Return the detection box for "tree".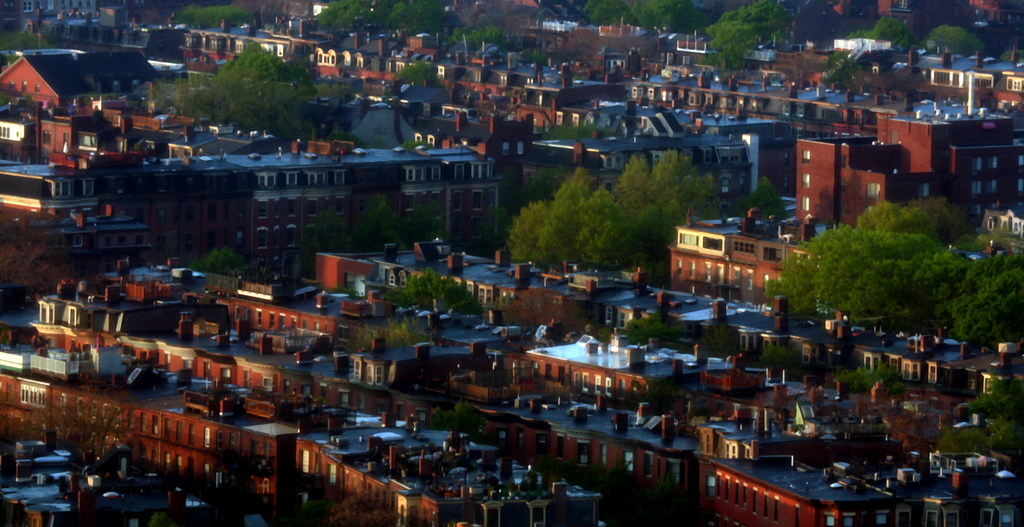
bbox=(650, 147, 715, 237).
